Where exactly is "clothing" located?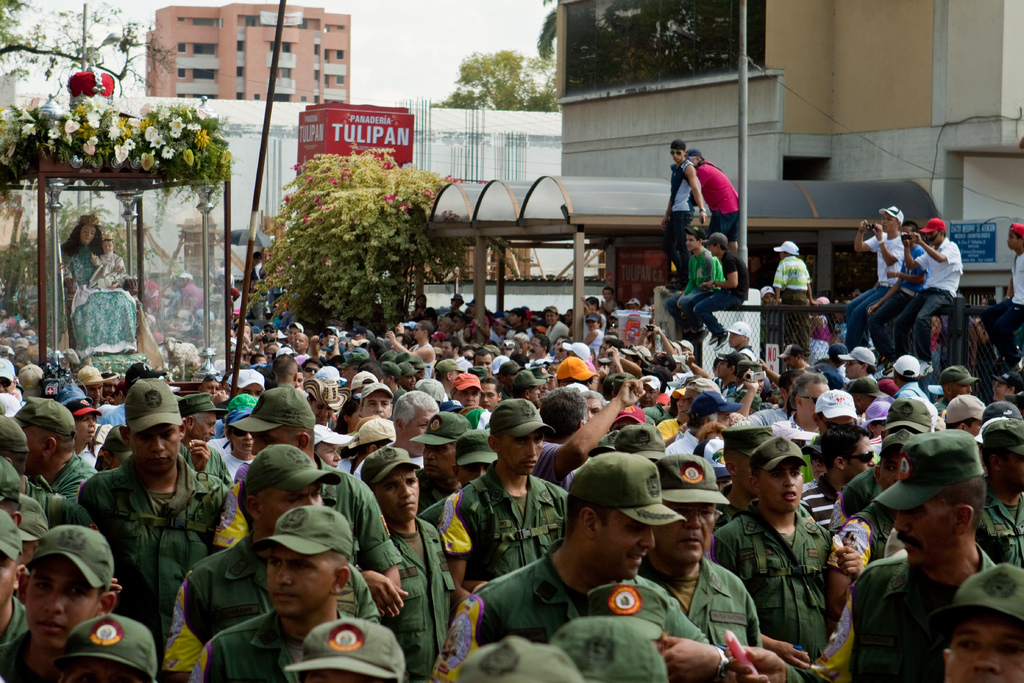
Its bounding box is x1=271 y1=311 x2=294 y2=335.
